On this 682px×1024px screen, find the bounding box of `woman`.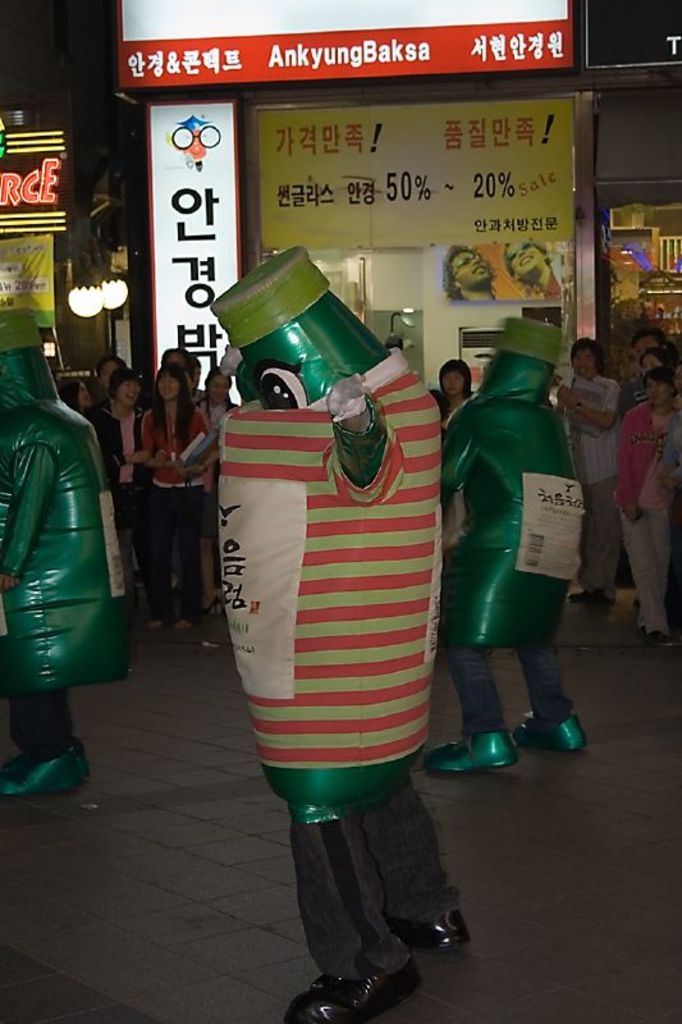
Bounding box: bbox=[439, 358, 472, 402].
